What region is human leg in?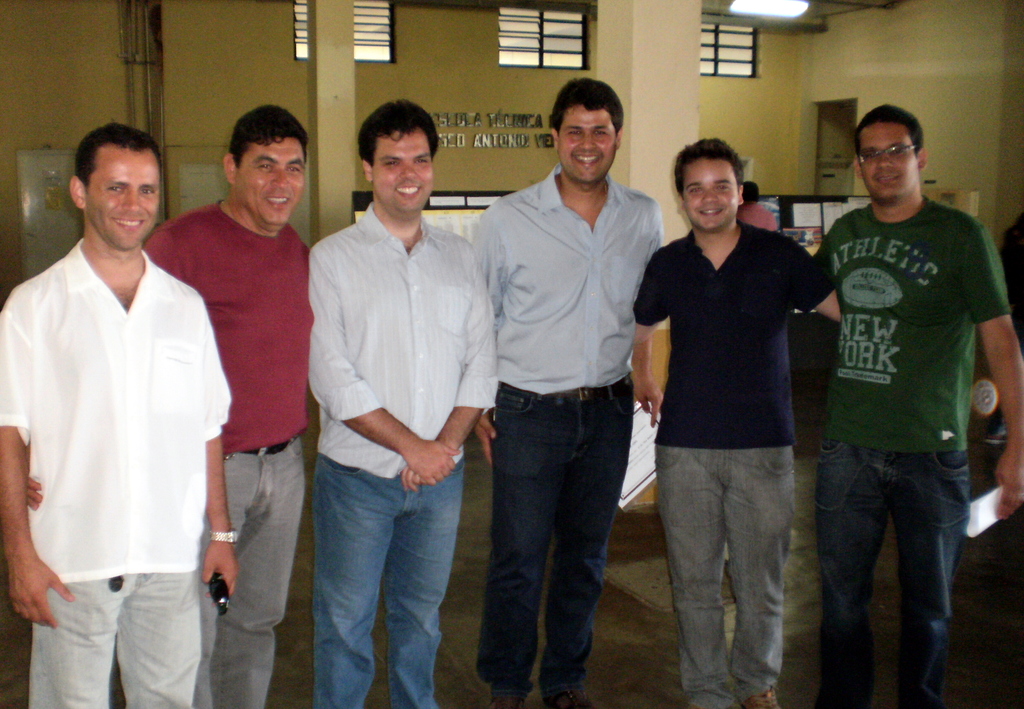
rect(24, 525, 127, 708).
